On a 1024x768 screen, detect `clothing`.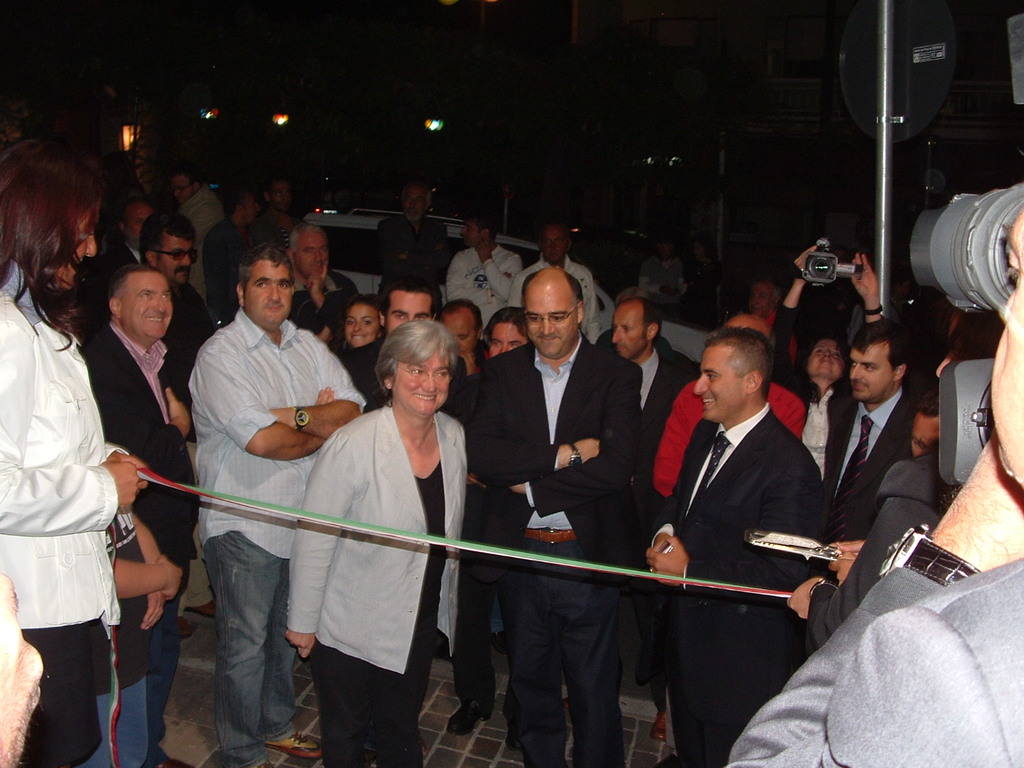
186/311/367/762.
